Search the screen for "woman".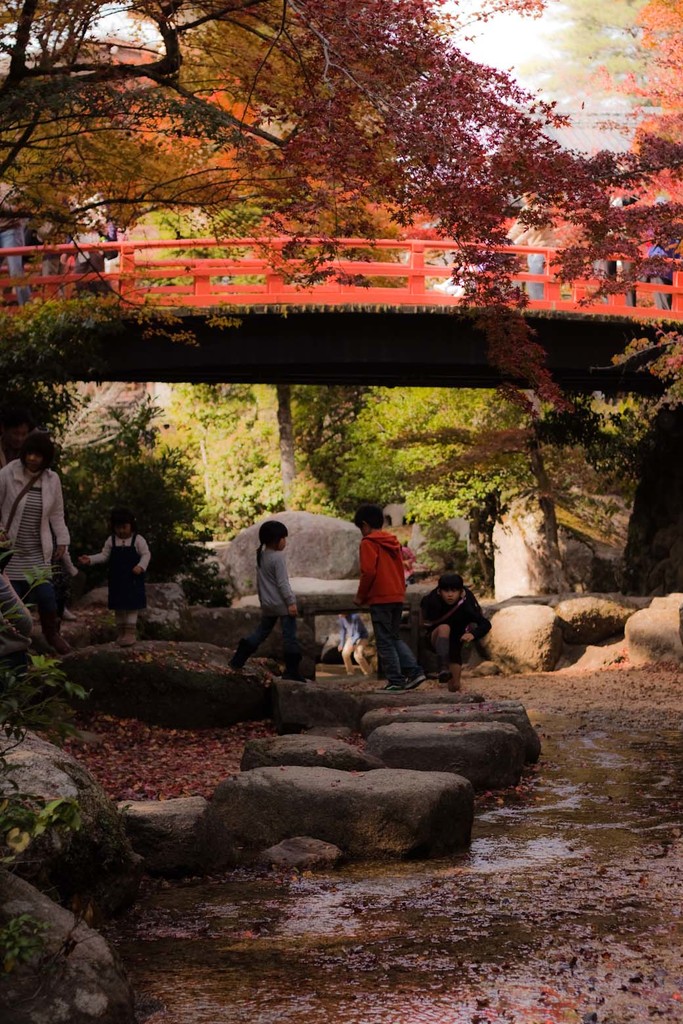
Found at crop(0, 431, 79, 651).
